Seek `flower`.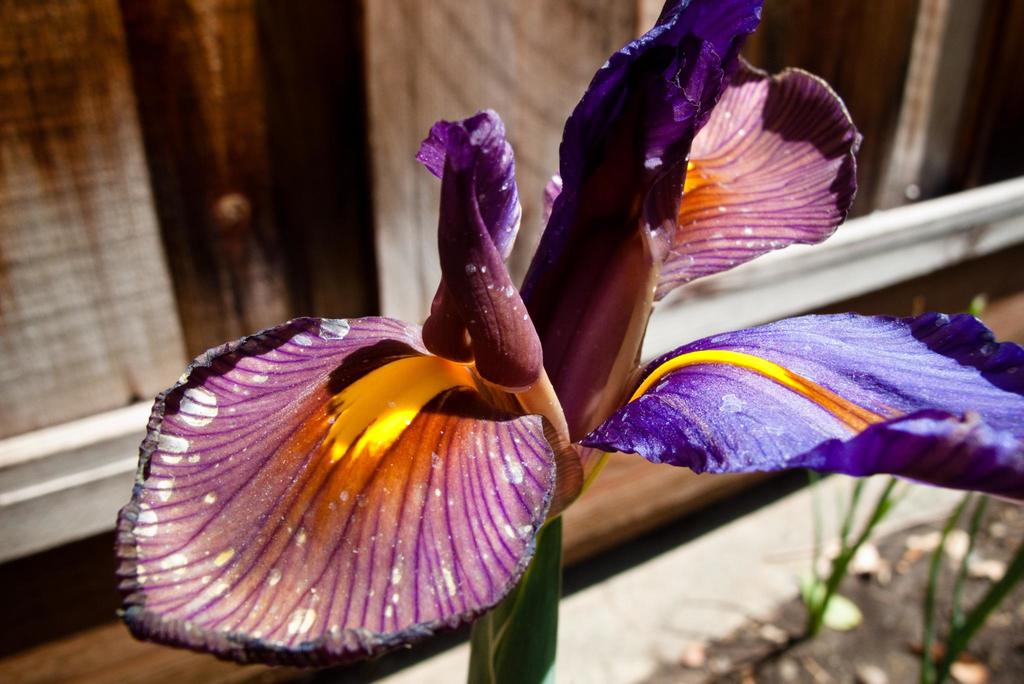
rect(218, 32, 961, 661).
